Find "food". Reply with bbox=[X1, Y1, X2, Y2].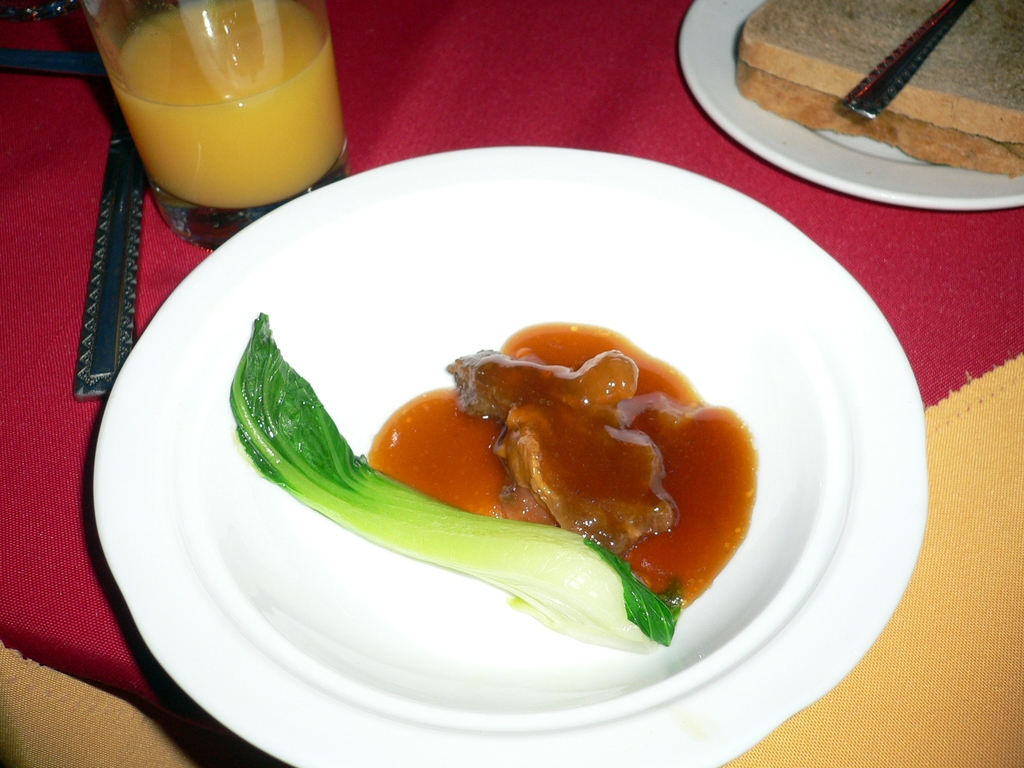
bbox=[257, 310, 763, 606].
